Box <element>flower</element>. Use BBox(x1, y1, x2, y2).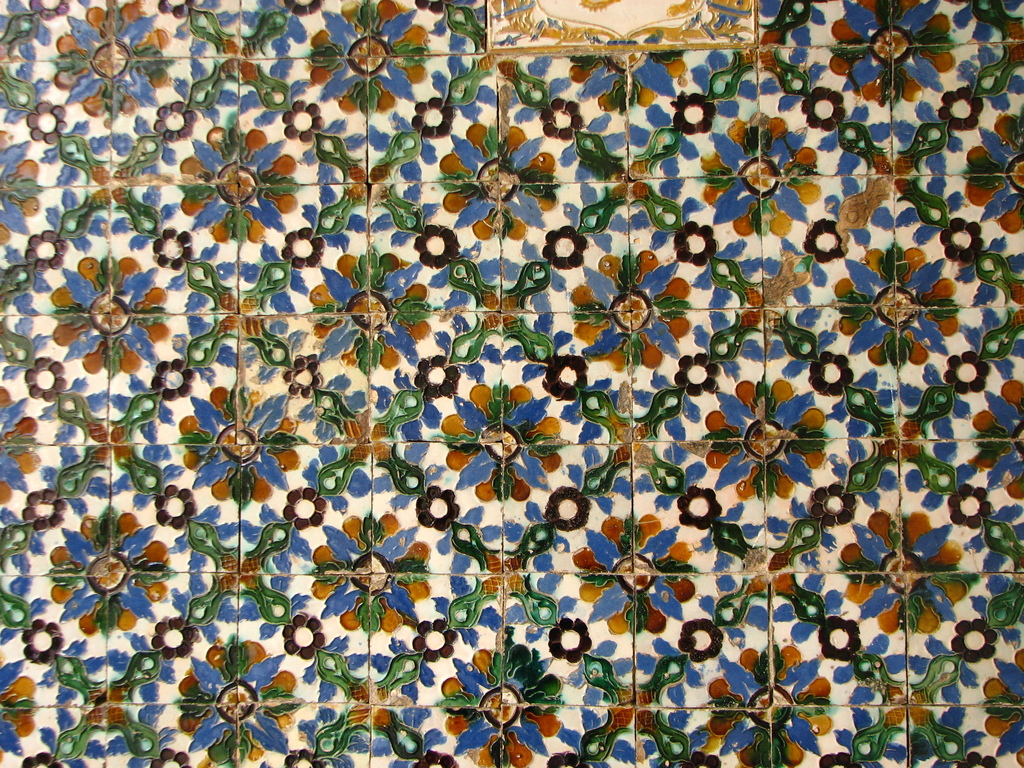
BBox(48, 501, 187, 639).
